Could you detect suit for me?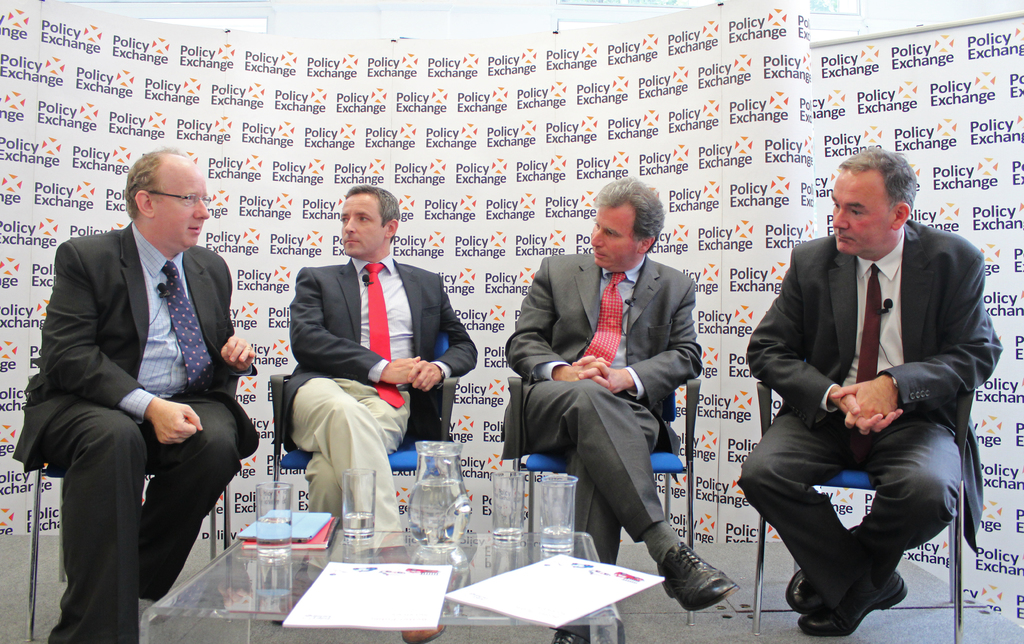
Detection result: (x1=29, y1=146, x2=250, y2=633).
